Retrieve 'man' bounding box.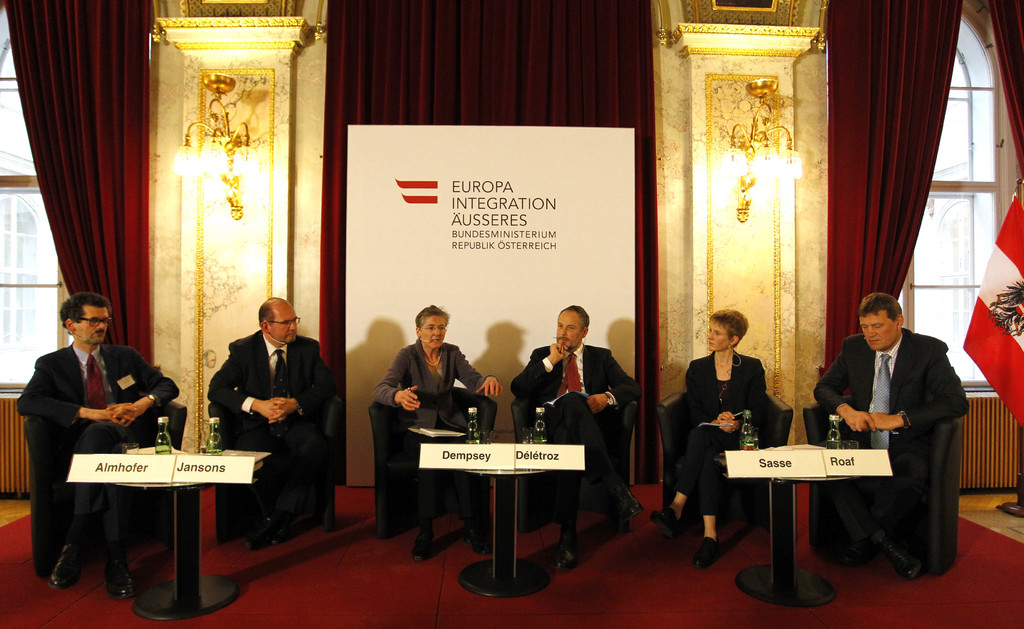
Bounding box: bbox=[207, 295, 335, 550].
